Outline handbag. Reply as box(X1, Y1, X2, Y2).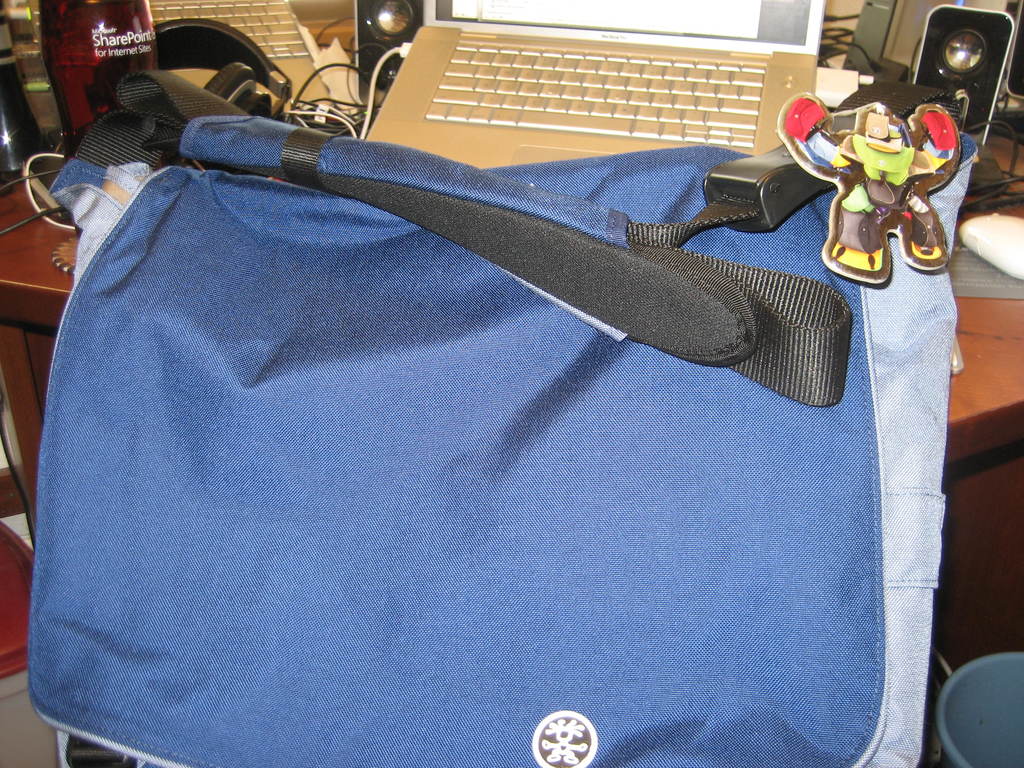
box(36, 73, 946, 767).
